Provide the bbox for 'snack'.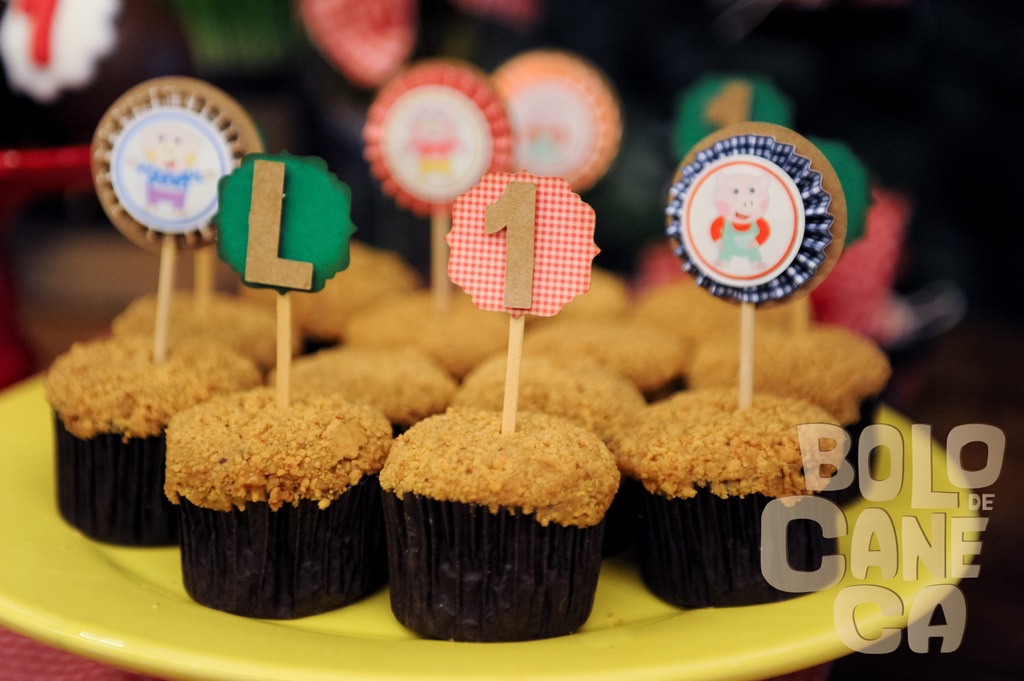
(628,385,844,610).
